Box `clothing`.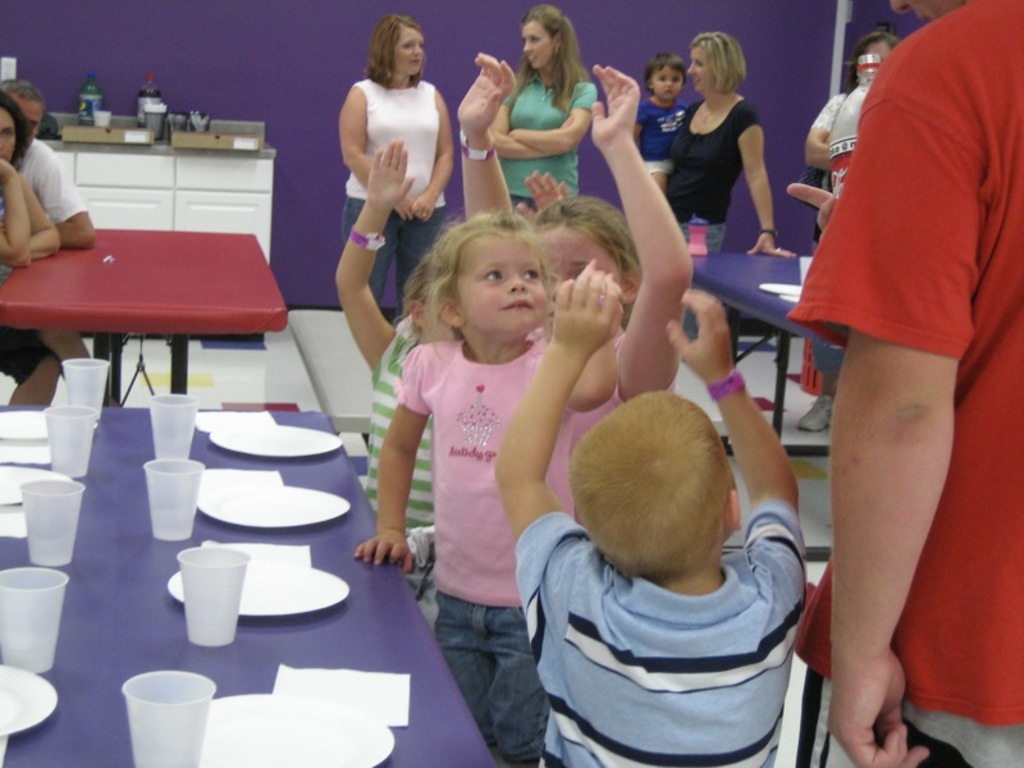
bbox=(635, 92, 684, 170).
